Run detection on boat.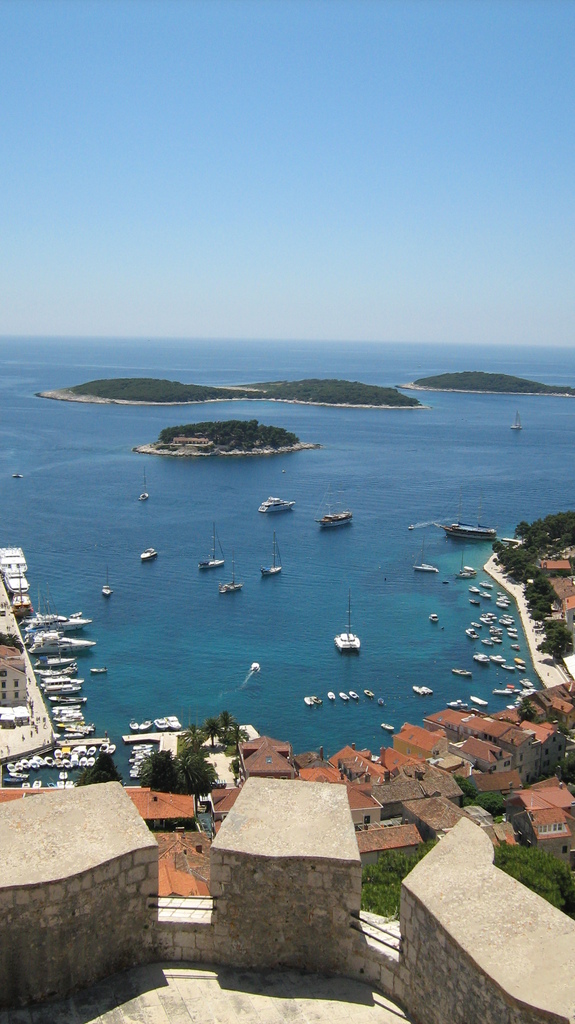
Result: <bbox>101, 576, 113, 597</bbox>.
